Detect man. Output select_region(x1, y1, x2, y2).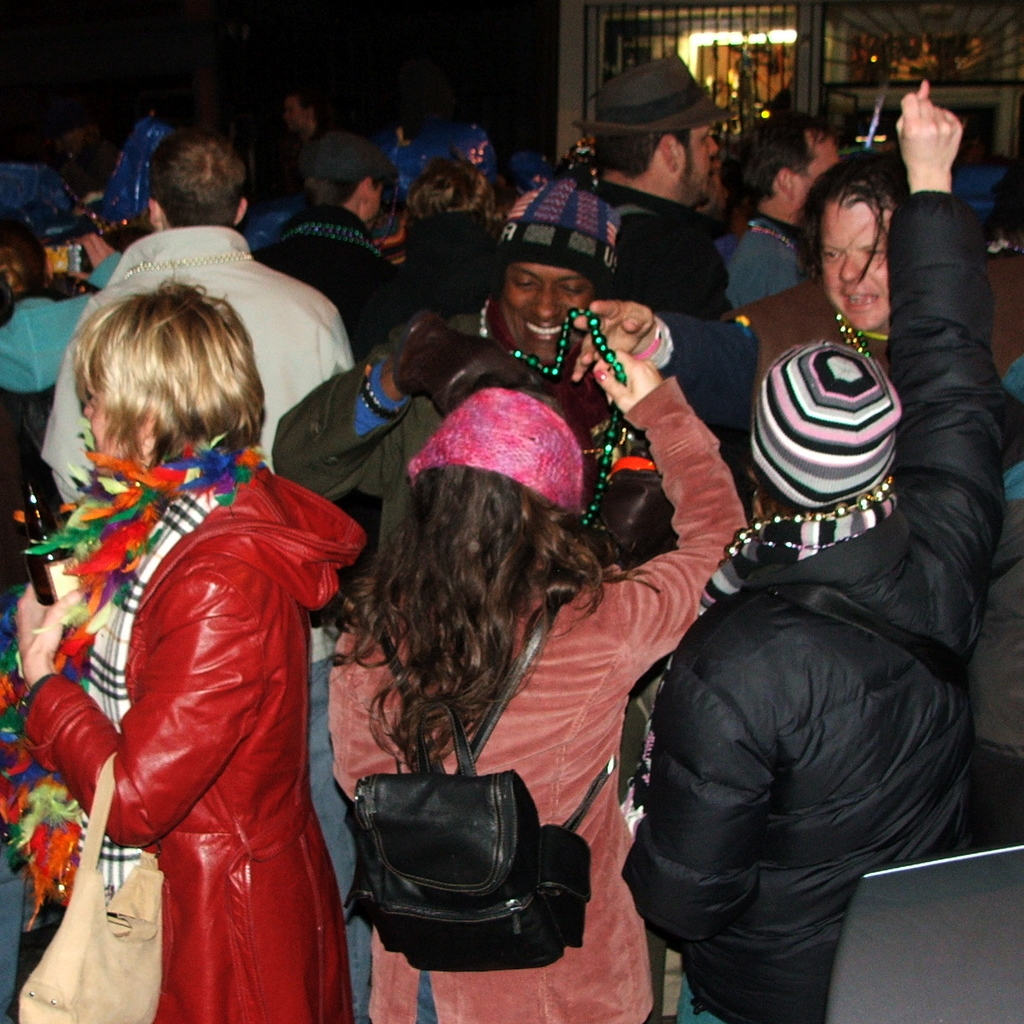
select_region(699, 118, 986, 966).
